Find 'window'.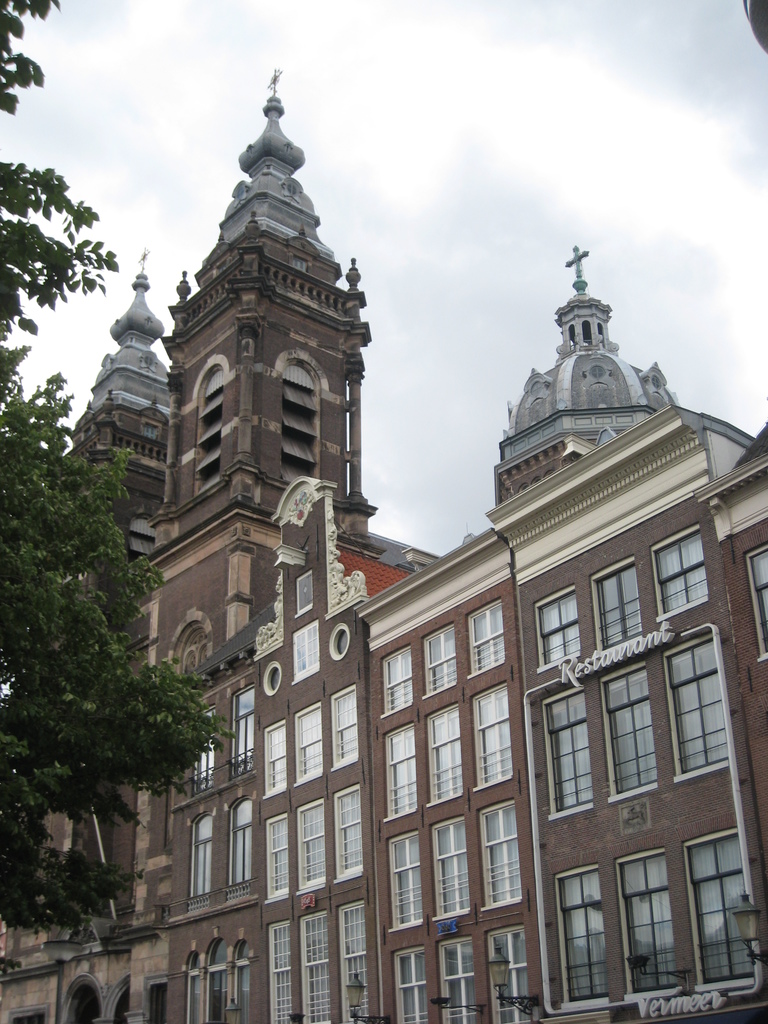
box(268, 812, 290, 895).
